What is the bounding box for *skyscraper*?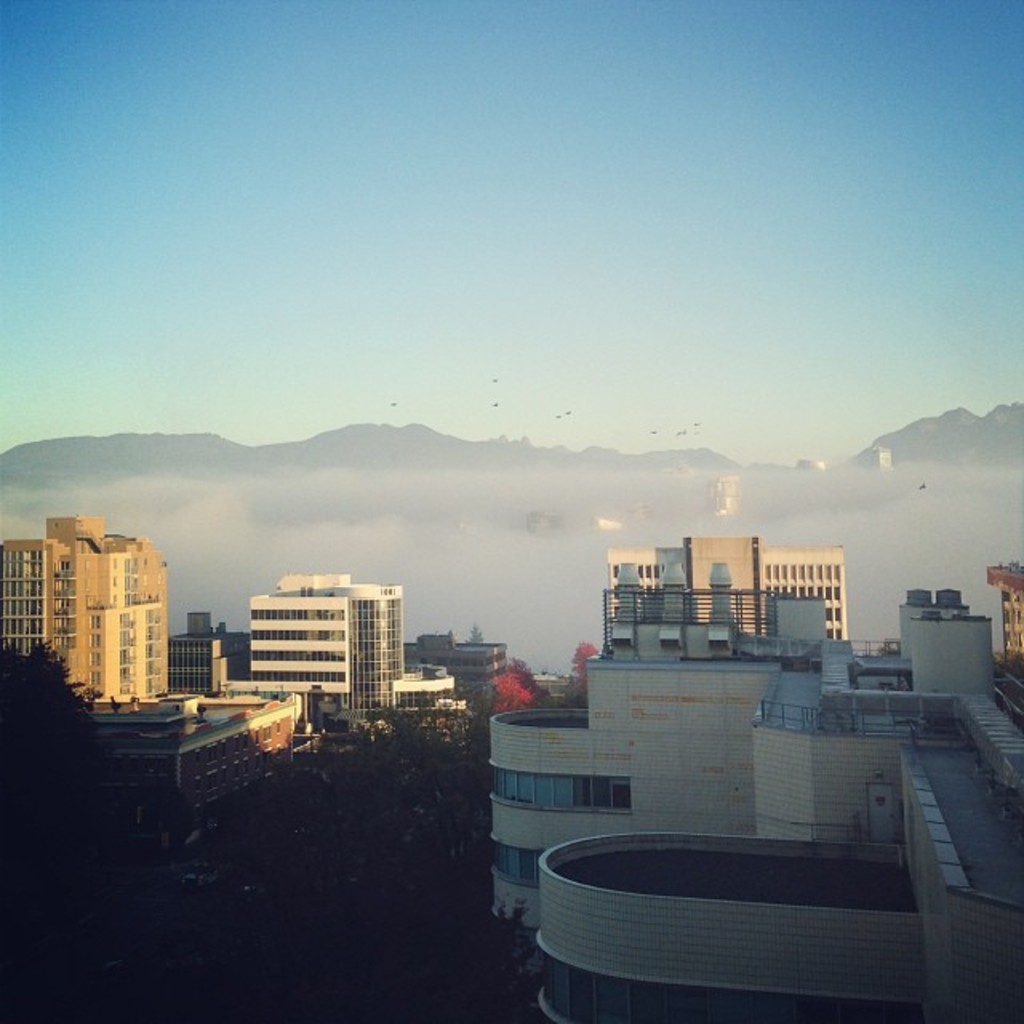
bbox=(485, 622, 1022, 1022).
